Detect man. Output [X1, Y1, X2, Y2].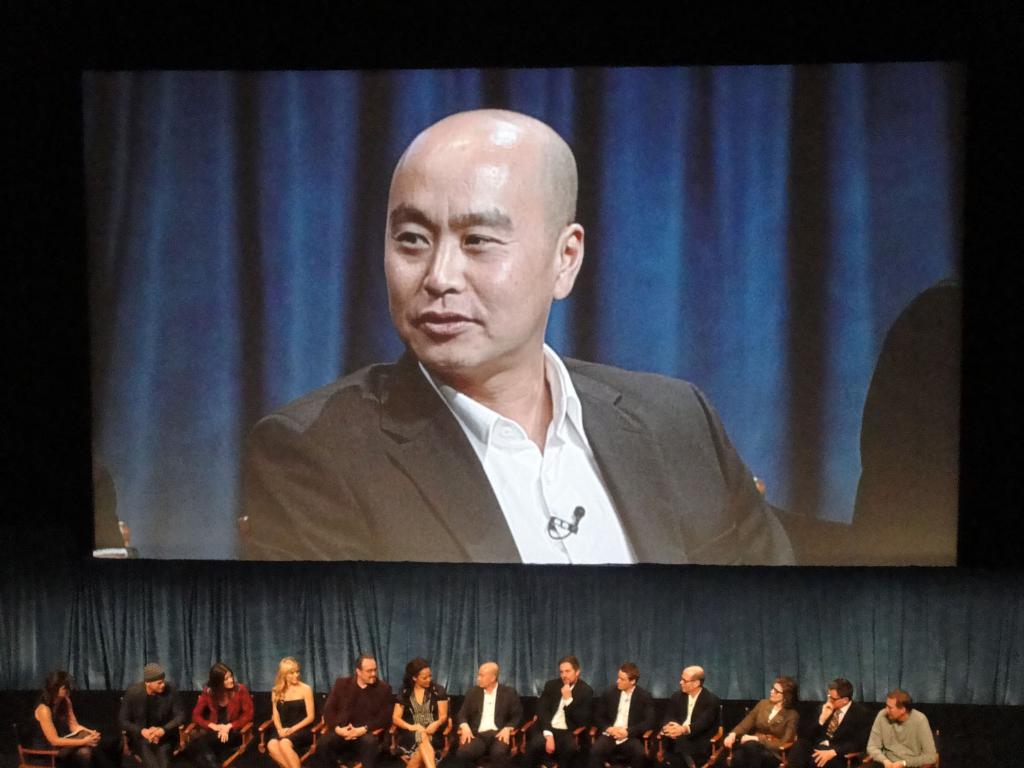
[579, 650, 660, 767].
